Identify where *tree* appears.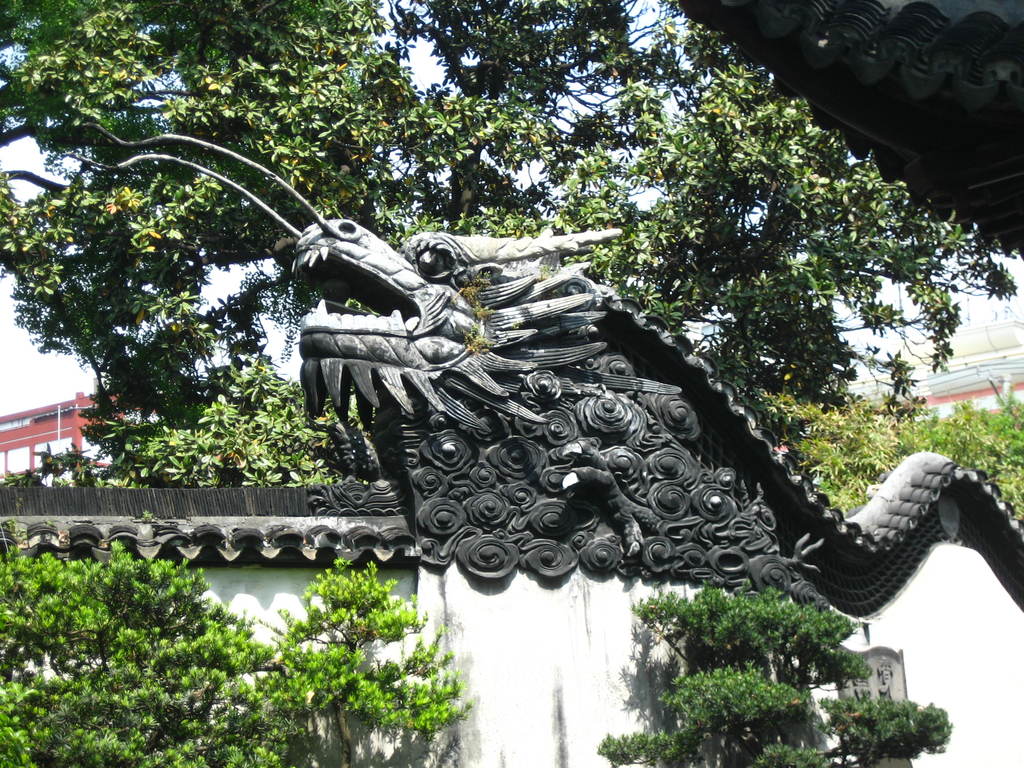
Appears at 597:575:933:767.
